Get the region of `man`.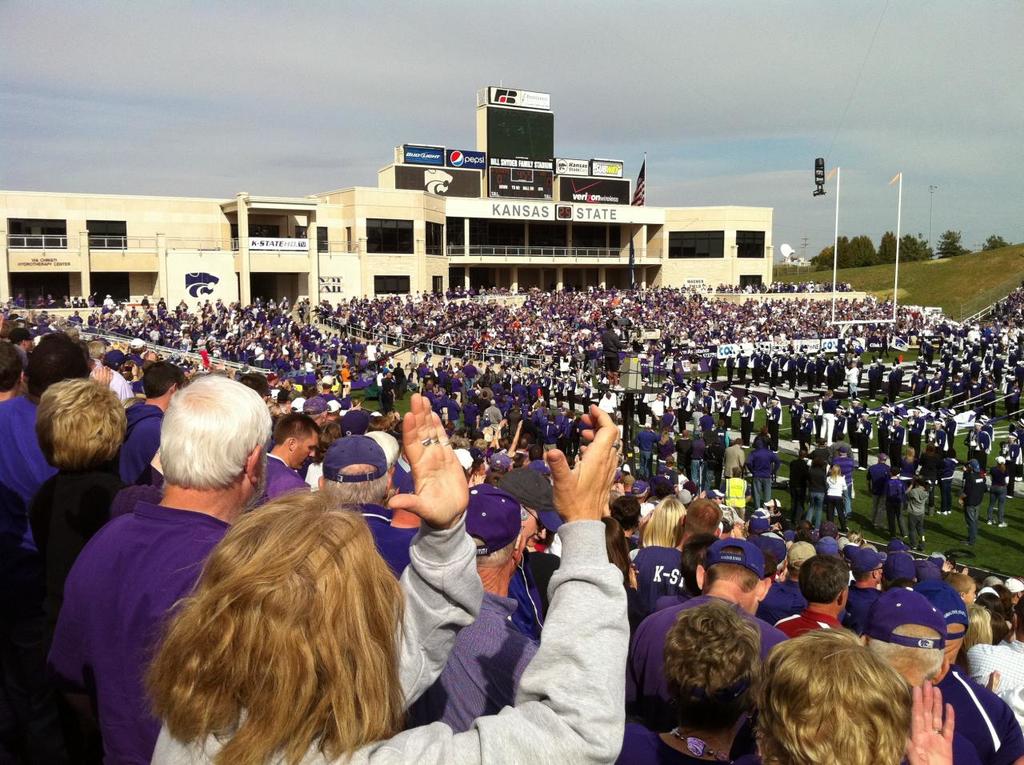
54:377:285:739.
